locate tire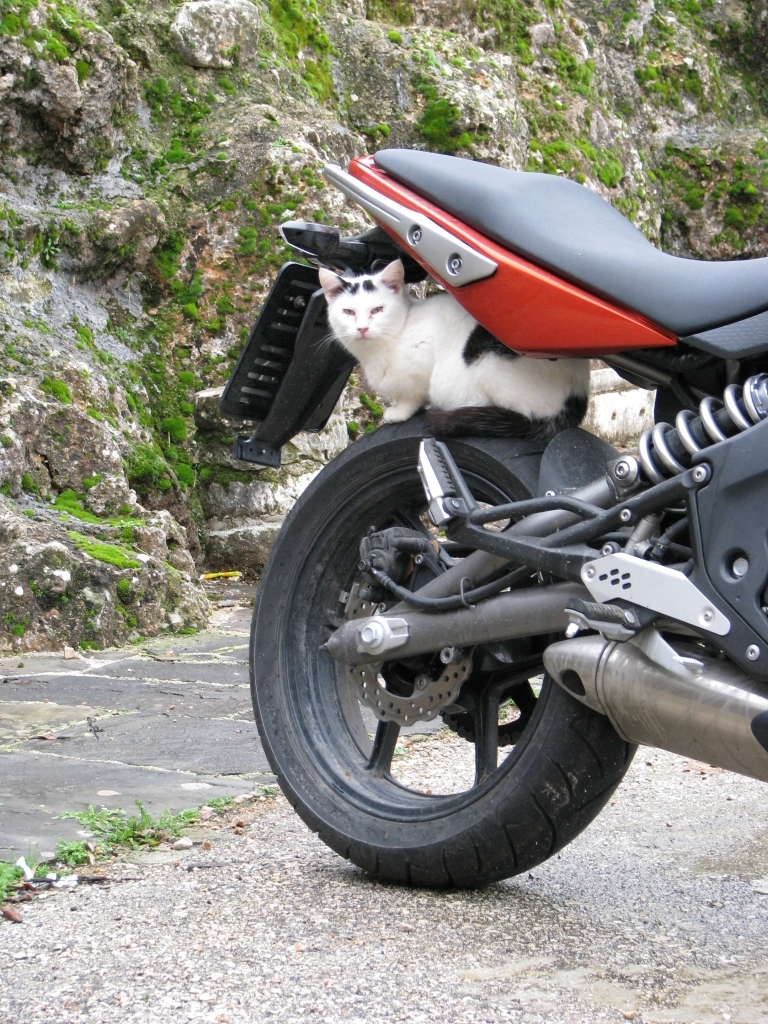
BBox(276, 440, 705, 866)
